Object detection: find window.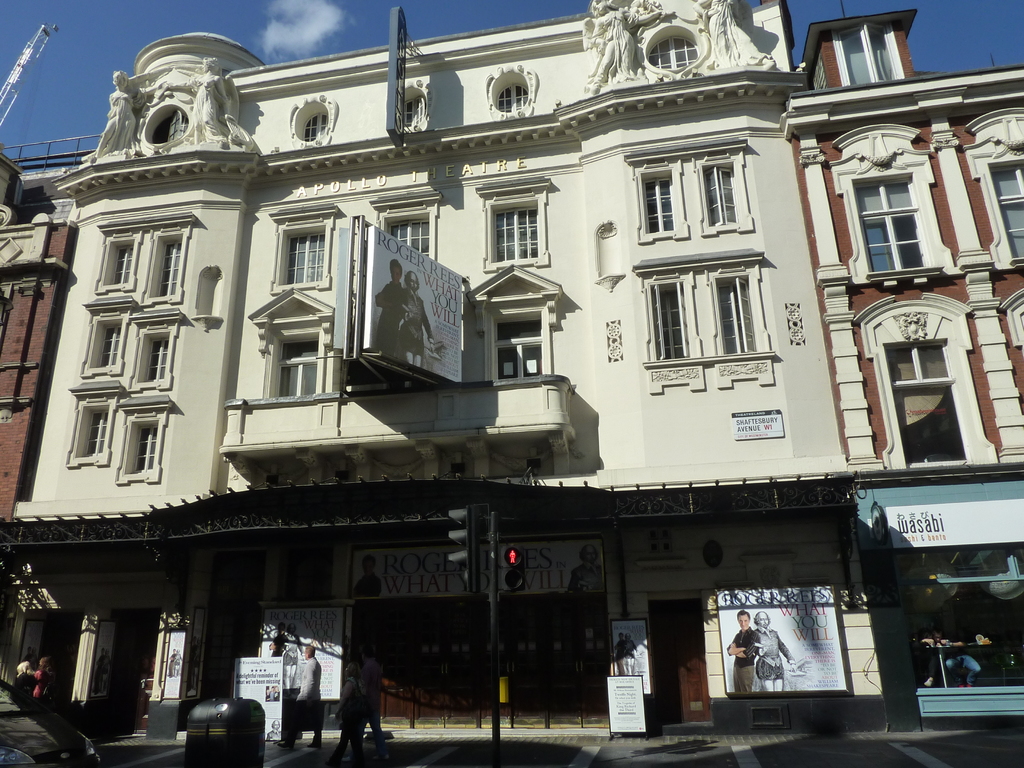
select_region(134, 426, 159, 474).
